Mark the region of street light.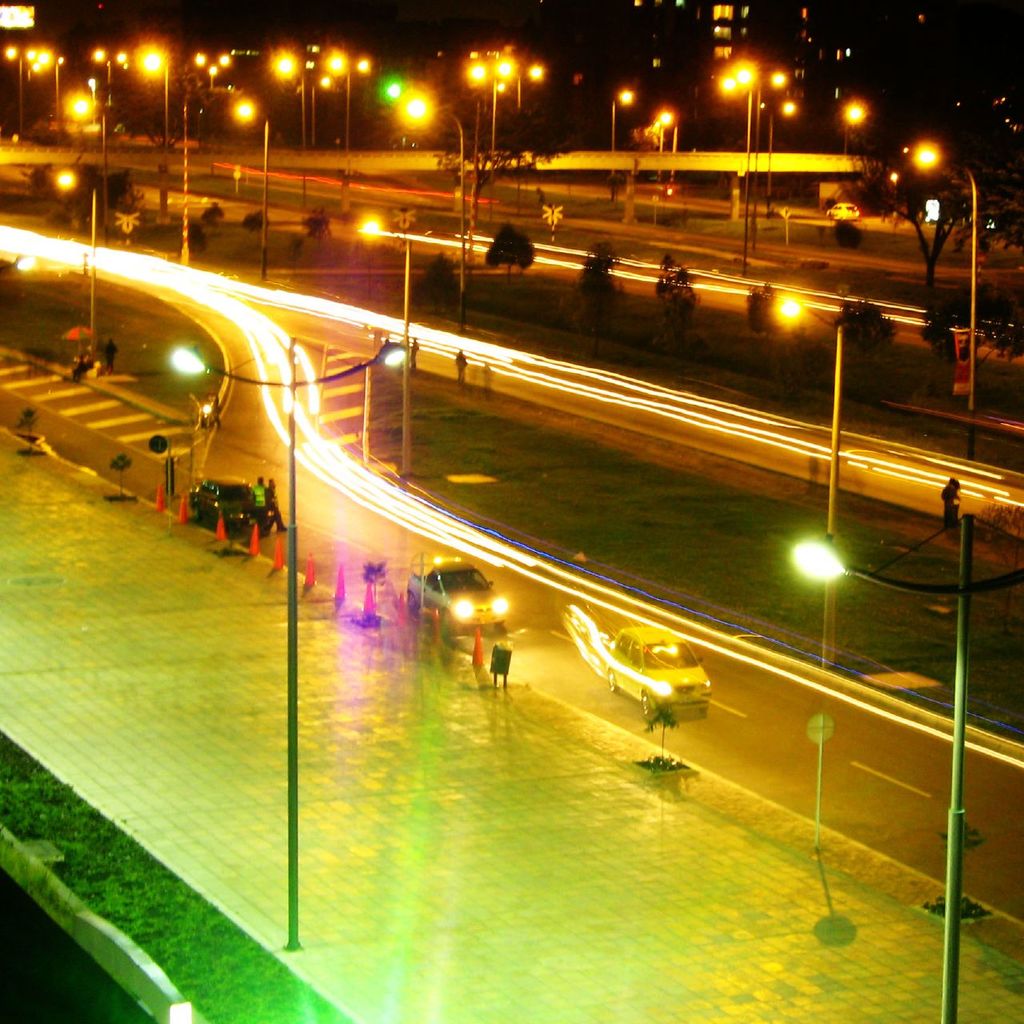
Region: (x1=659, y1=110, x2=678, y2=180).
